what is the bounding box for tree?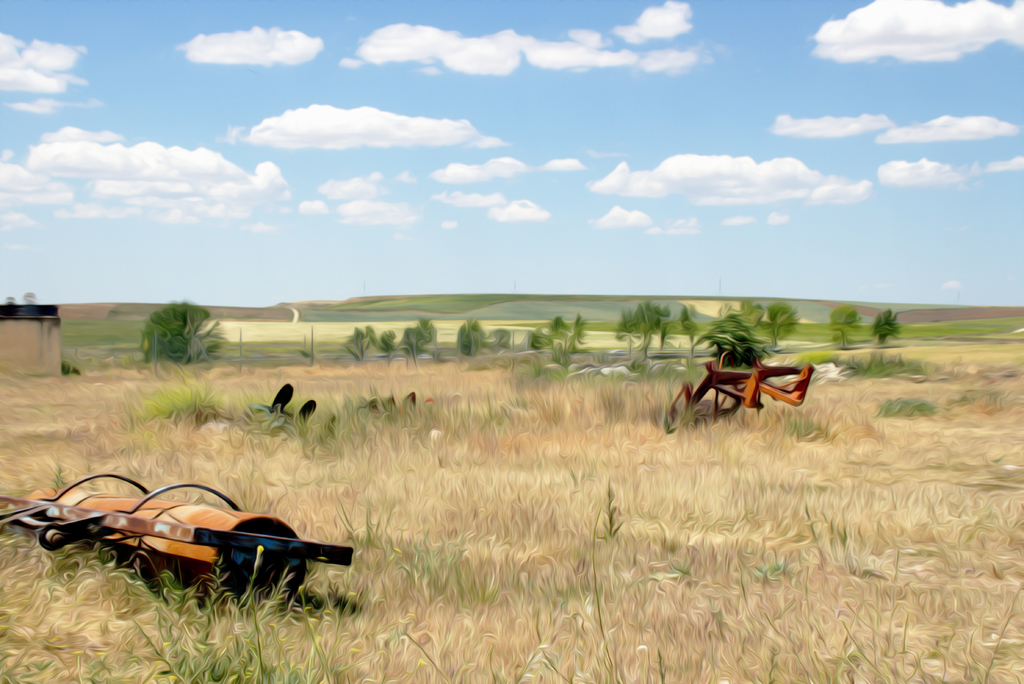
341, 326, 372, 373.
